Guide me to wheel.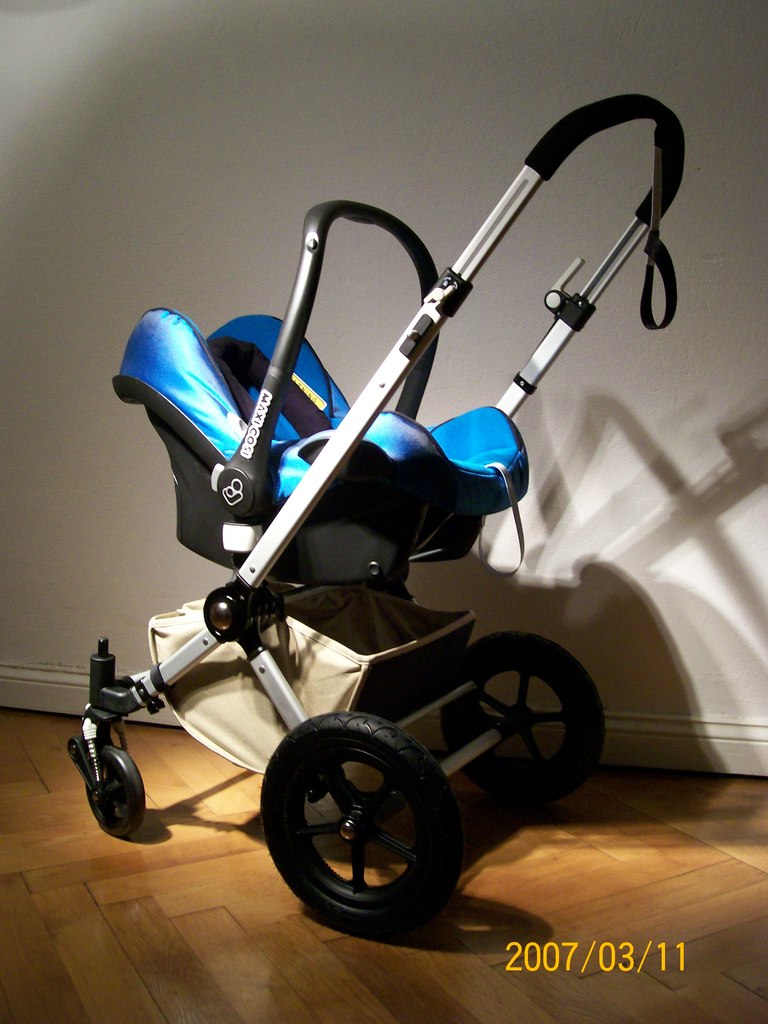
Guidance: x1=255 y1=720 x2=462 y2=918.
